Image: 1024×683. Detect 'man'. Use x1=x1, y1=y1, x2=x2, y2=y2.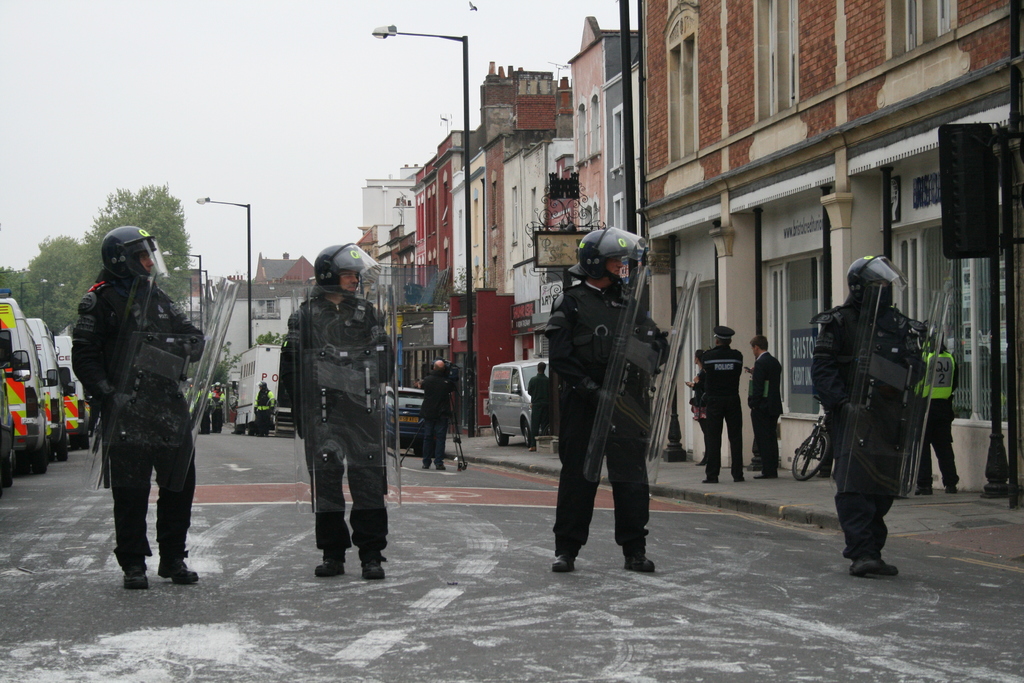
x1=416, y1=355, x2=457, y2=473.
